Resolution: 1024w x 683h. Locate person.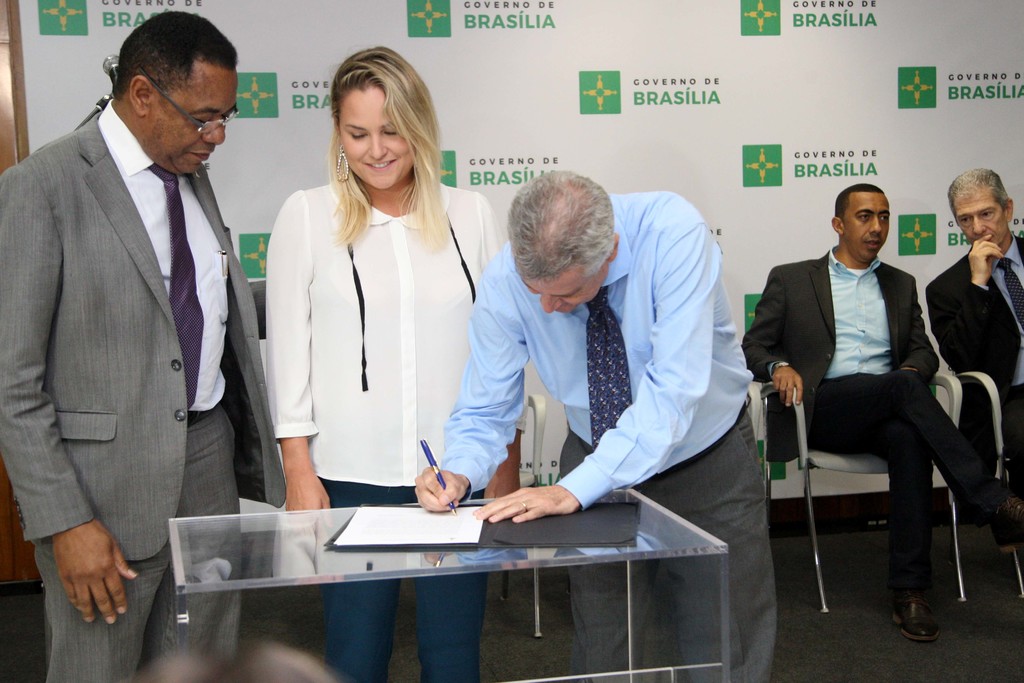
select_region(925, 168, 1022, 513).
